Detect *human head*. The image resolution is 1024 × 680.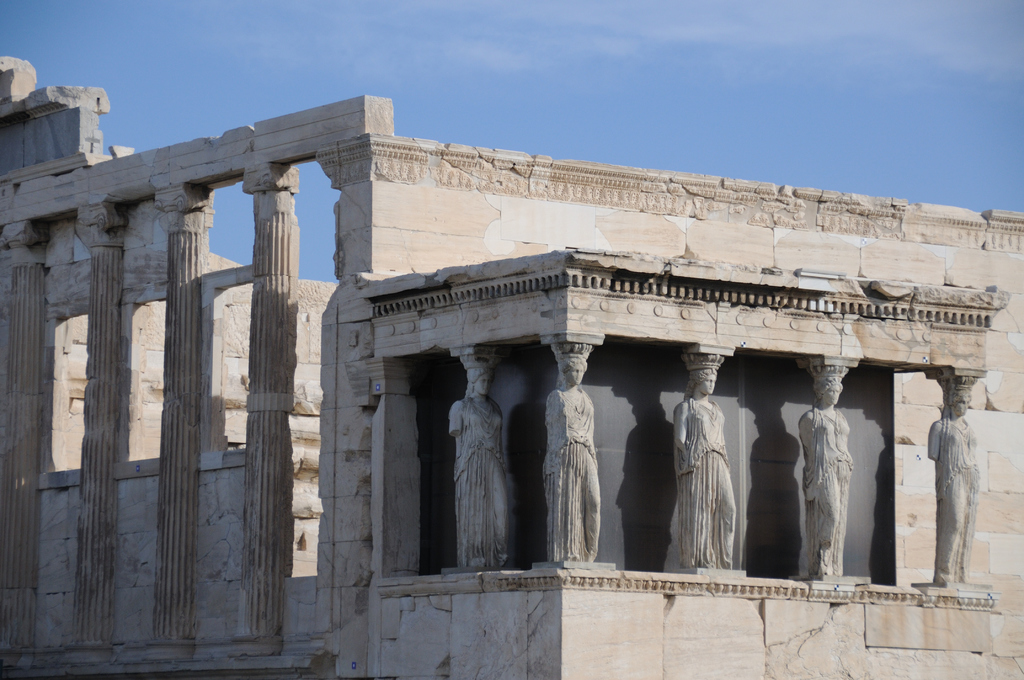
559,352,587,390.
